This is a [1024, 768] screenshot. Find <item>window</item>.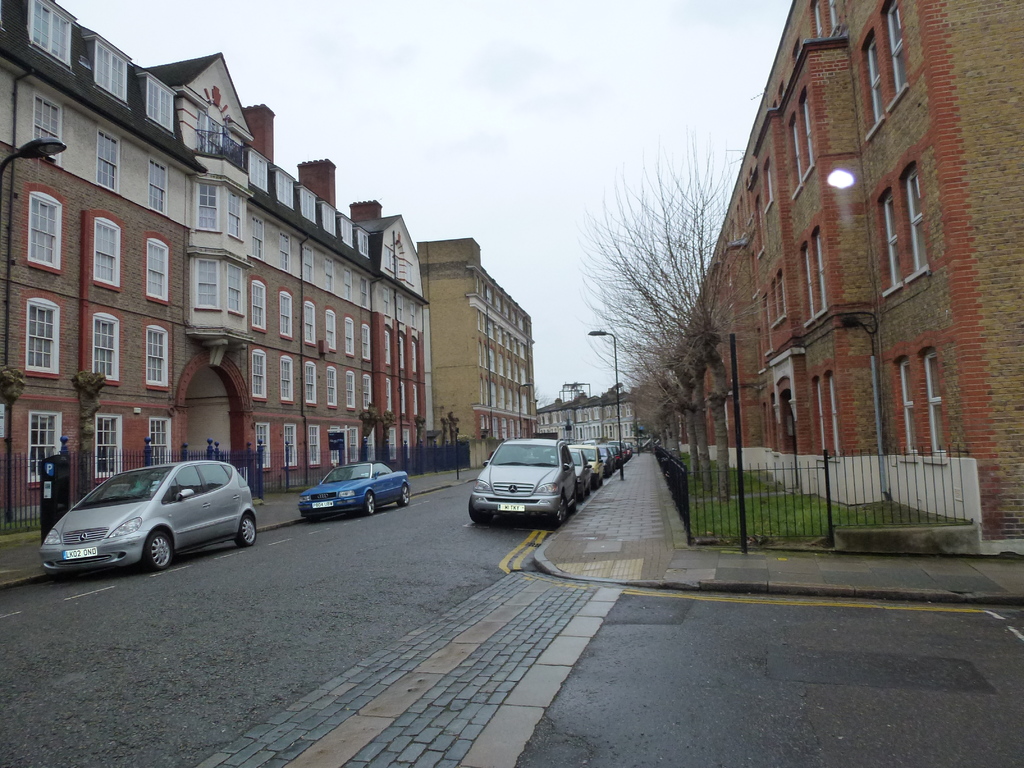
Bounding box: rect(801, 94, 814, 185).
